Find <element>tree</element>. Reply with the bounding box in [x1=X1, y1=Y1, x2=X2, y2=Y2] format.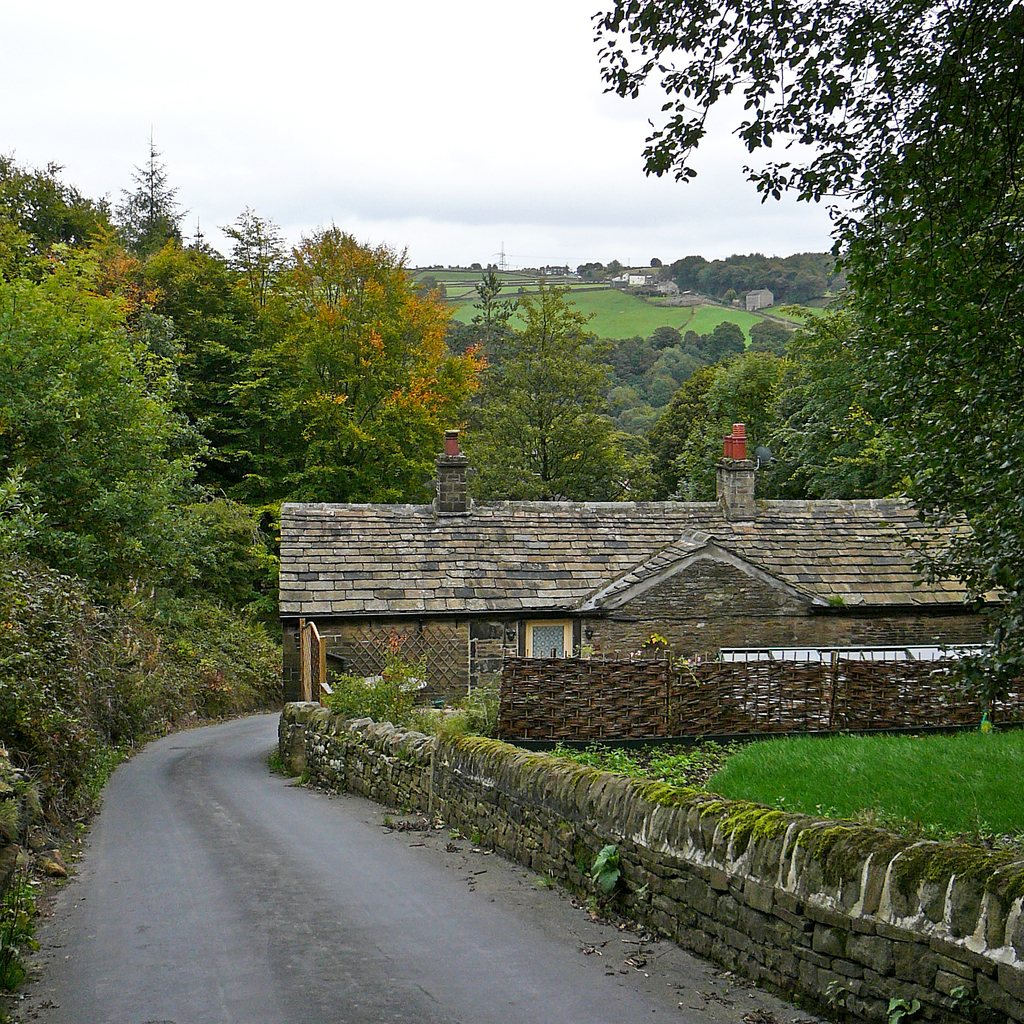
[x1=707, y1=321, x2=753, y2=359].
